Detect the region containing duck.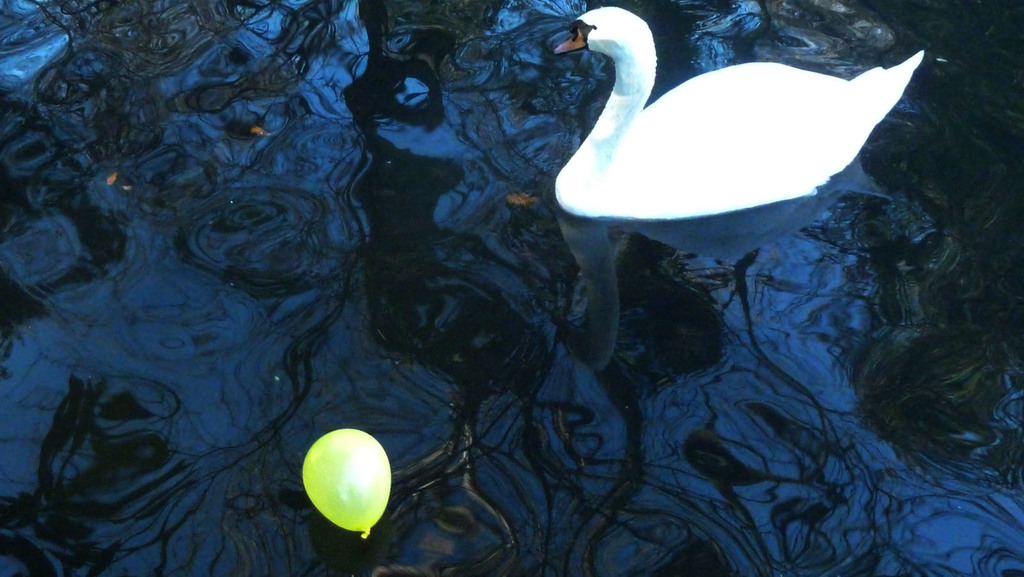
538/1/922/291.
